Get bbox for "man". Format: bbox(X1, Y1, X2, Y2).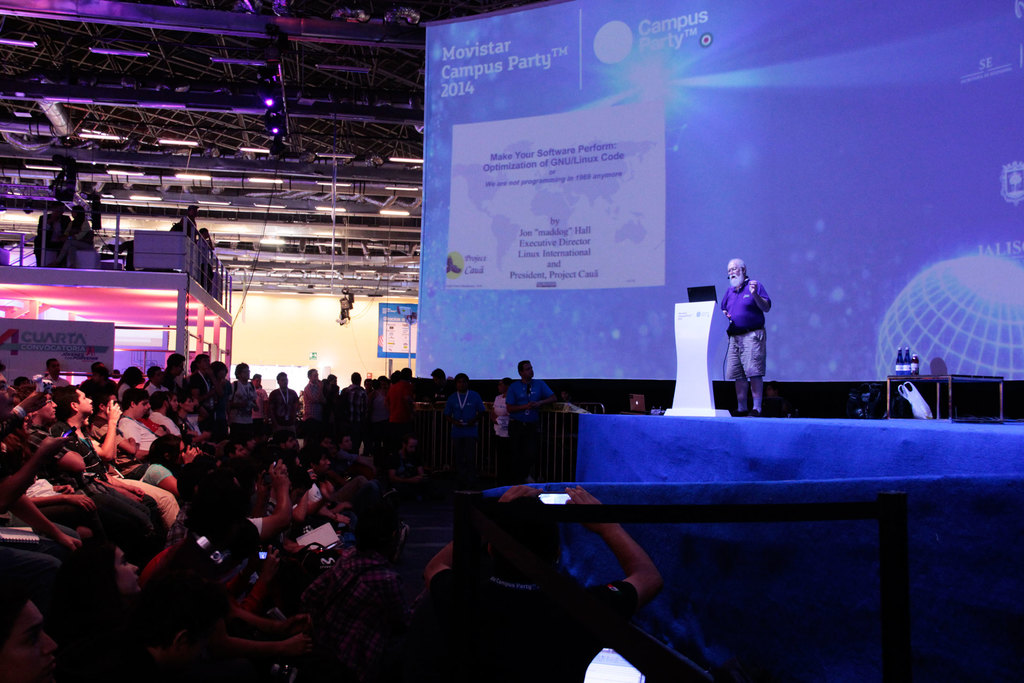
bbox(236, 465, 299, 571).
